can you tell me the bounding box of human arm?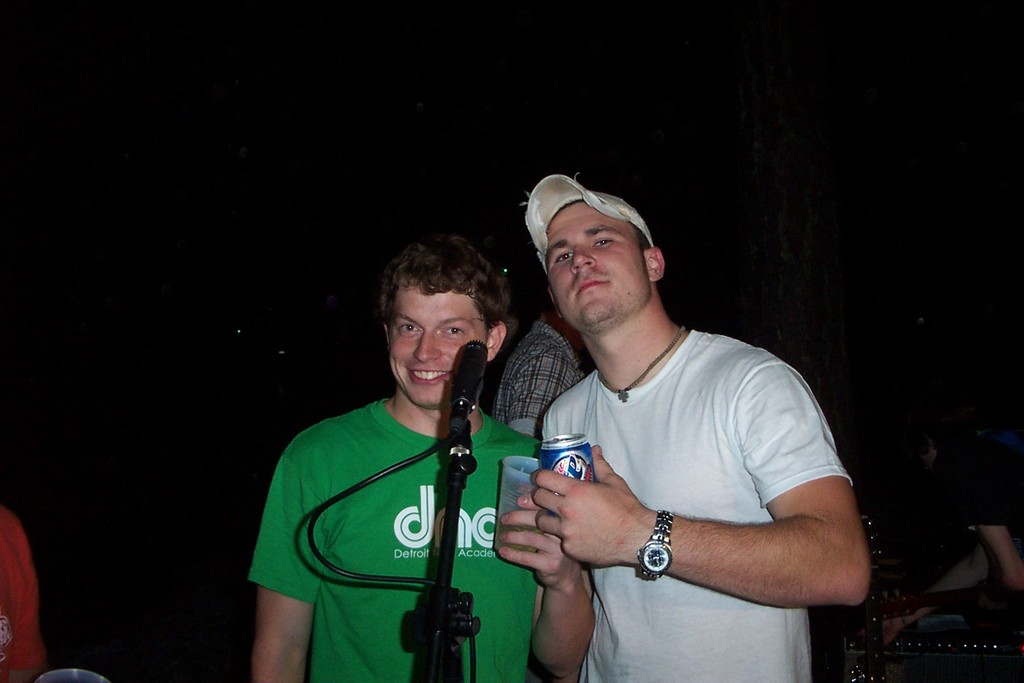
locate(252, 427, 314, 682).
